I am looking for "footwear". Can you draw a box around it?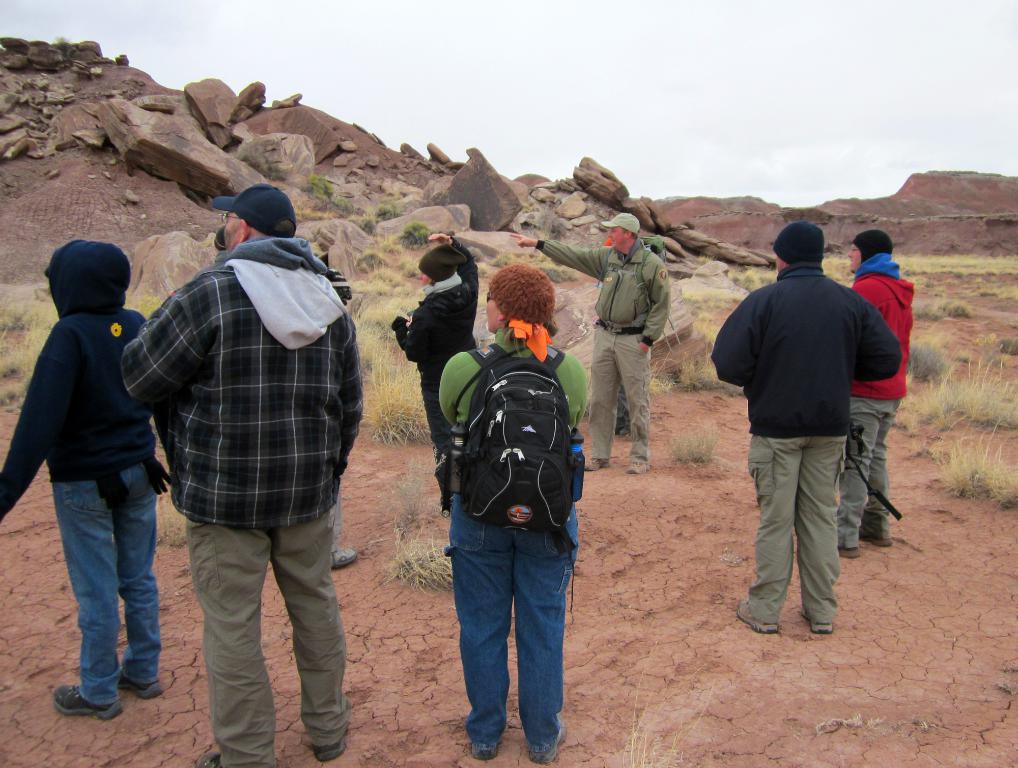
Sure, the bounding box is (left=731, top=598, right=783, bottom=634).
